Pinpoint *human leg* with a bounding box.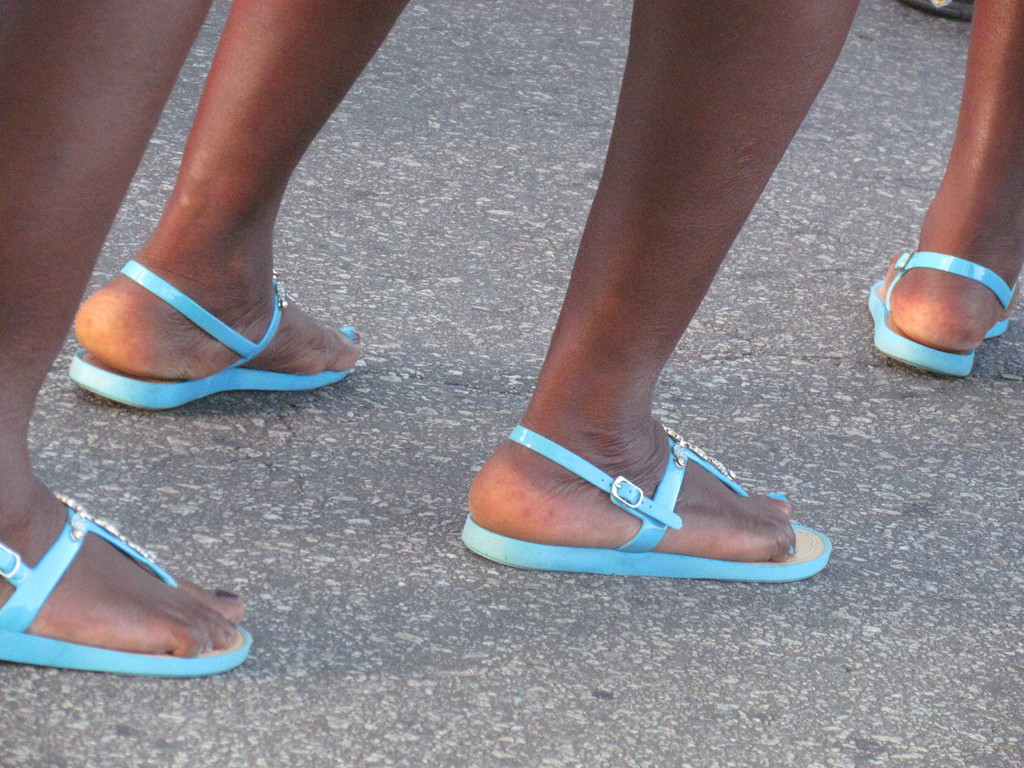
BBox(0, 0, 257, 654).
